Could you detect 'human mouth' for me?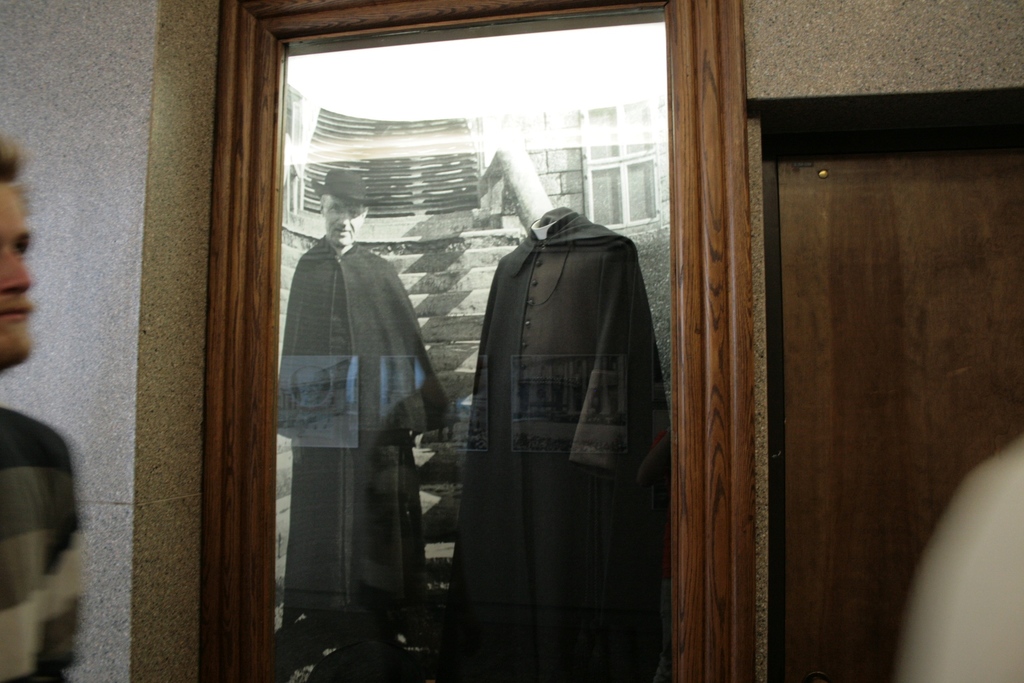
Detection result: 0/301/32/326.
